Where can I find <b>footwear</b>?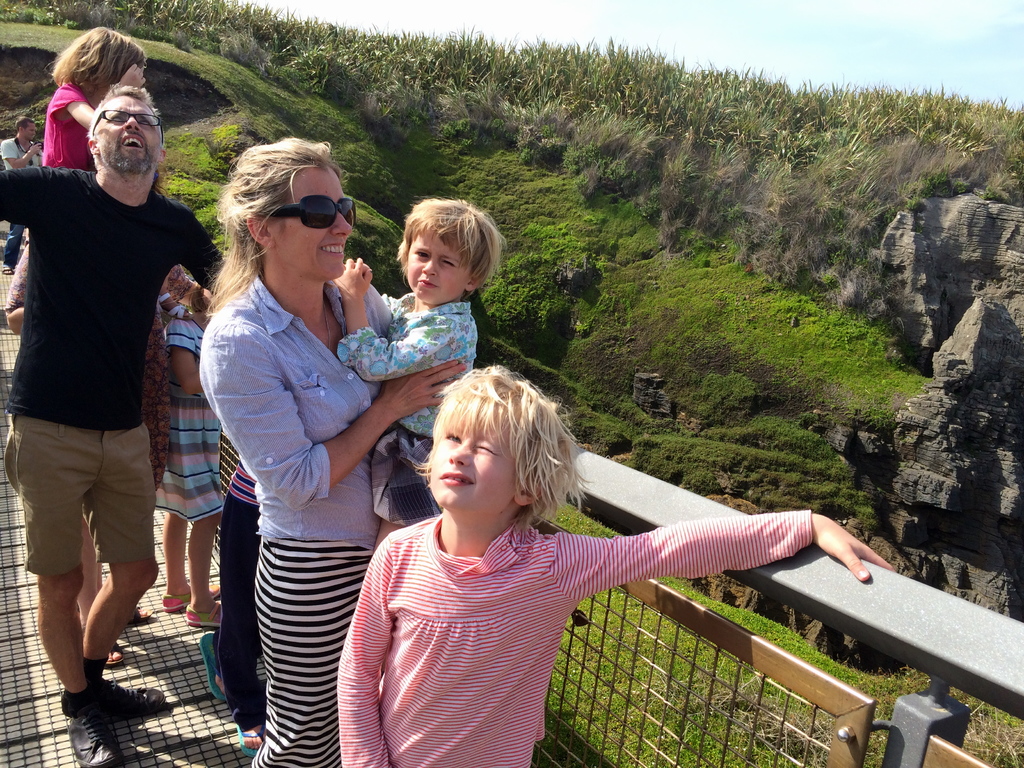
You can find it at region(120, 607, 159, 632).
